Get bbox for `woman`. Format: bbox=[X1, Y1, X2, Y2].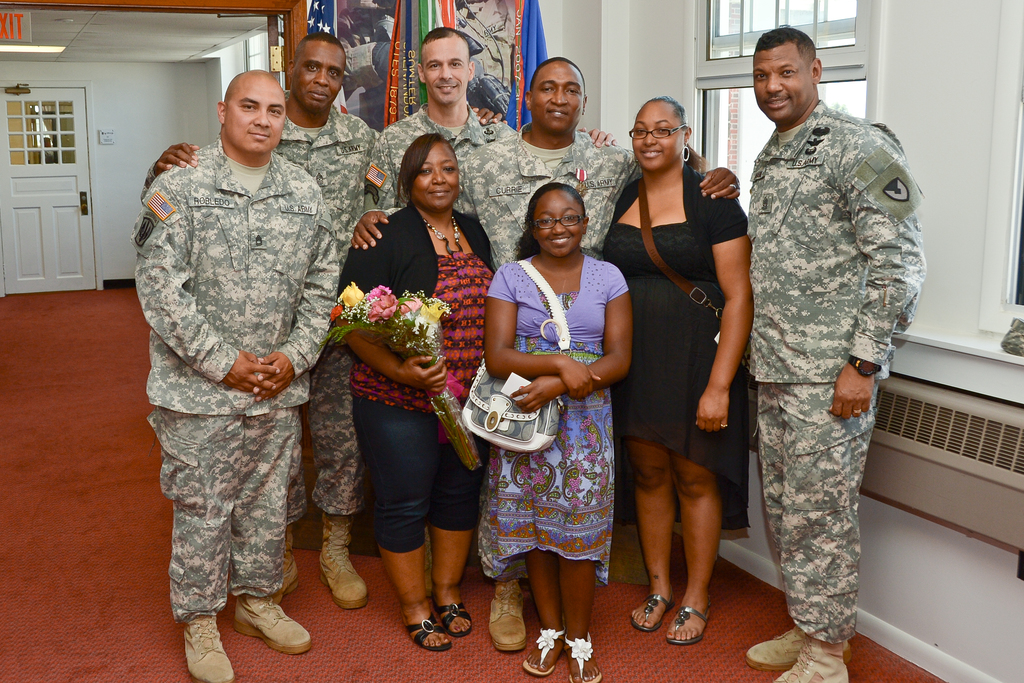
bbox=[336, 133, 496, 649].
